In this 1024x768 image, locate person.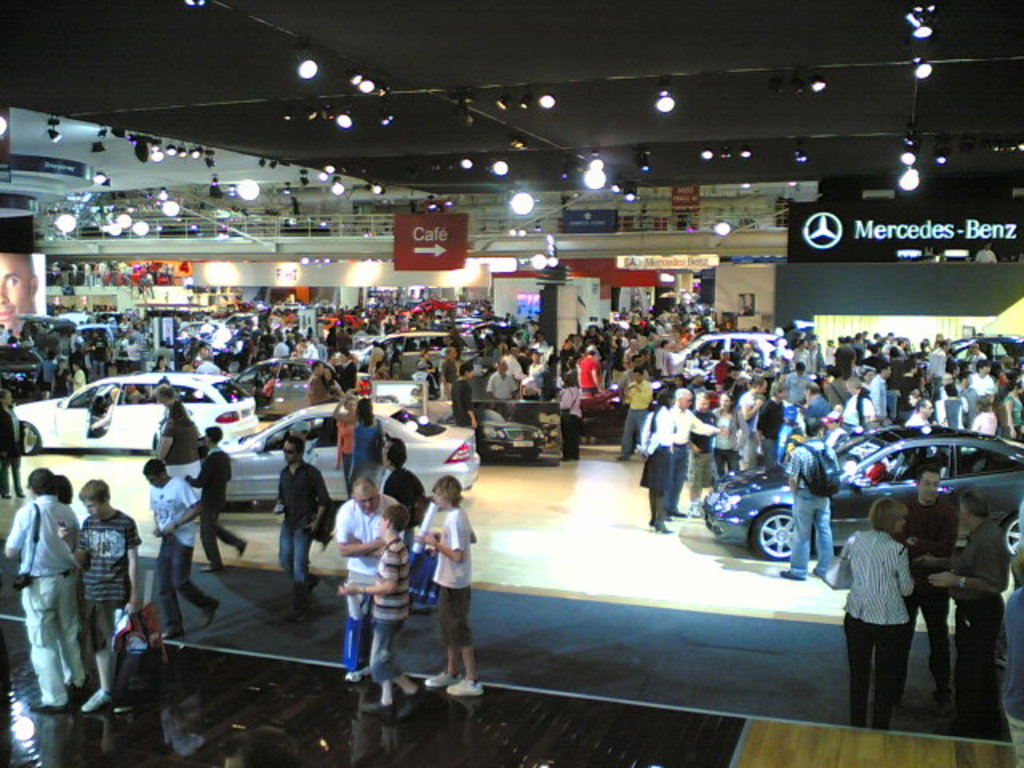
Bounding box: (left=262, top=366, right=278, bottom=403).
